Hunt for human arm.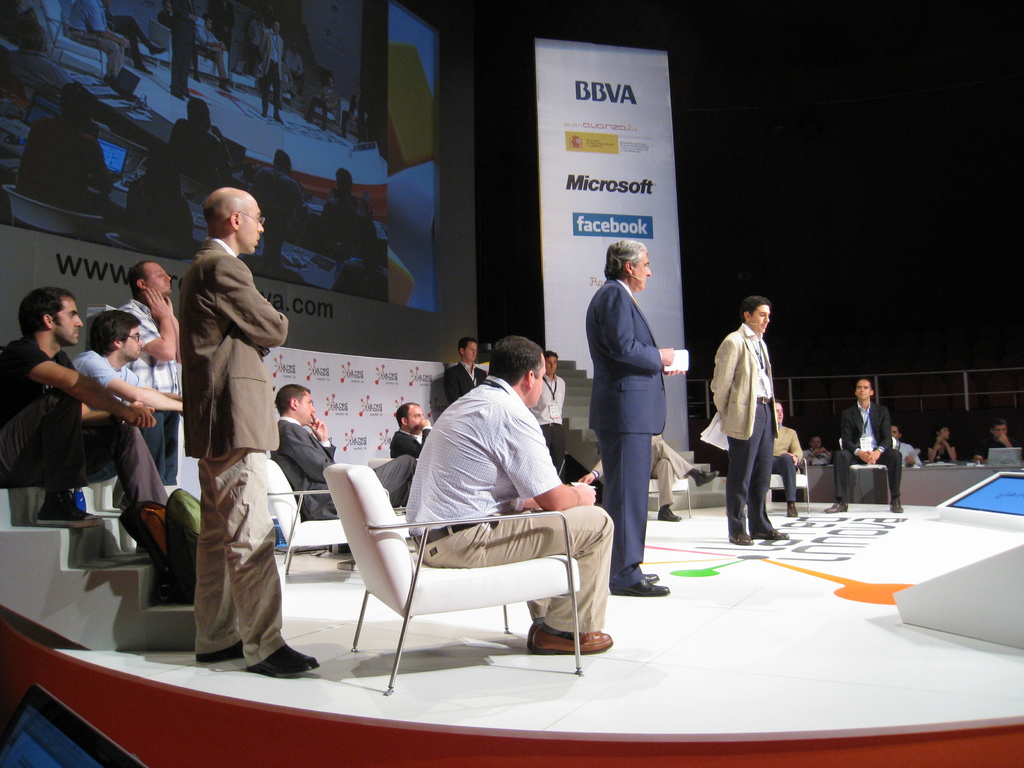
Hunted down at <bbox>806, 447, 827, 463</bbox>.
